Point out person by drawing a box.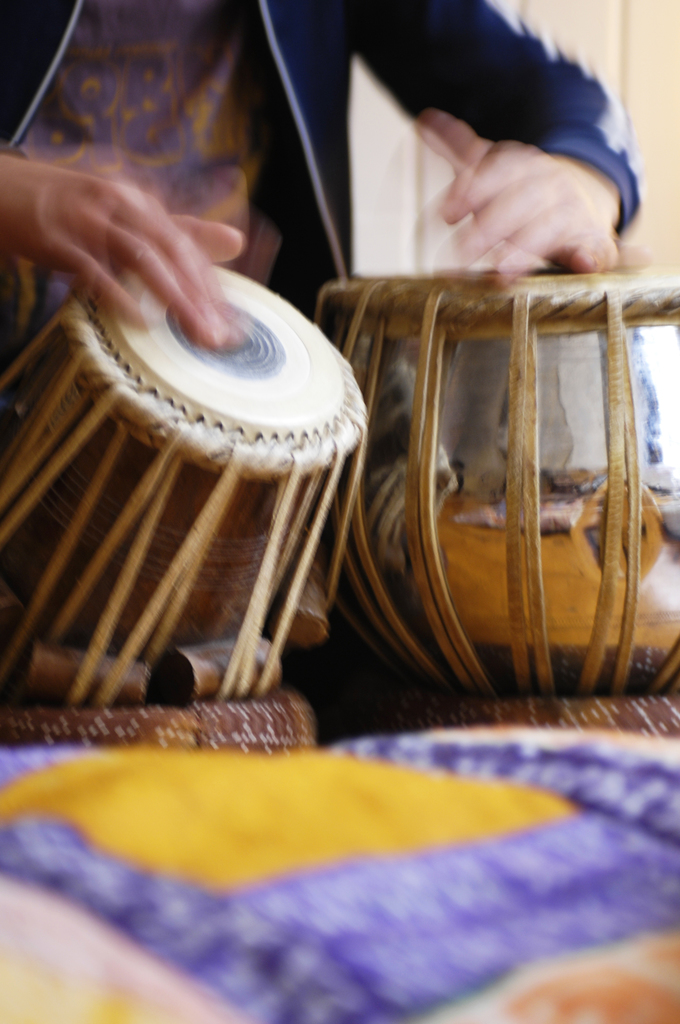
[0,0,633,729].
